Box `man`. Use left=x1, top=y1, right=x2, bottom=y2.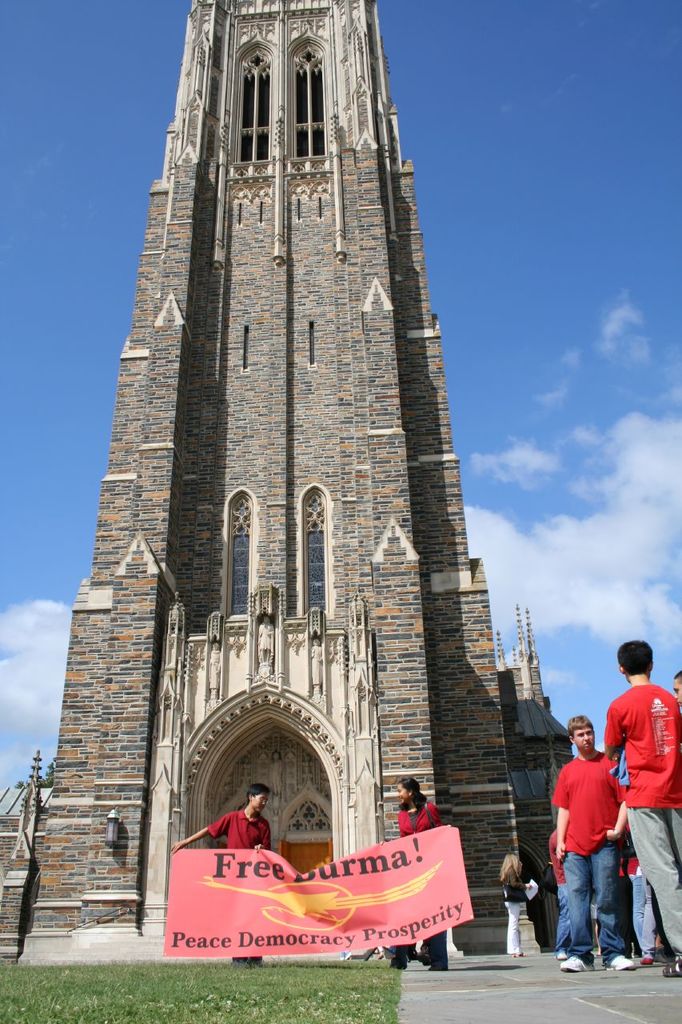
left=164, top=785, right=268, bottom=966.
